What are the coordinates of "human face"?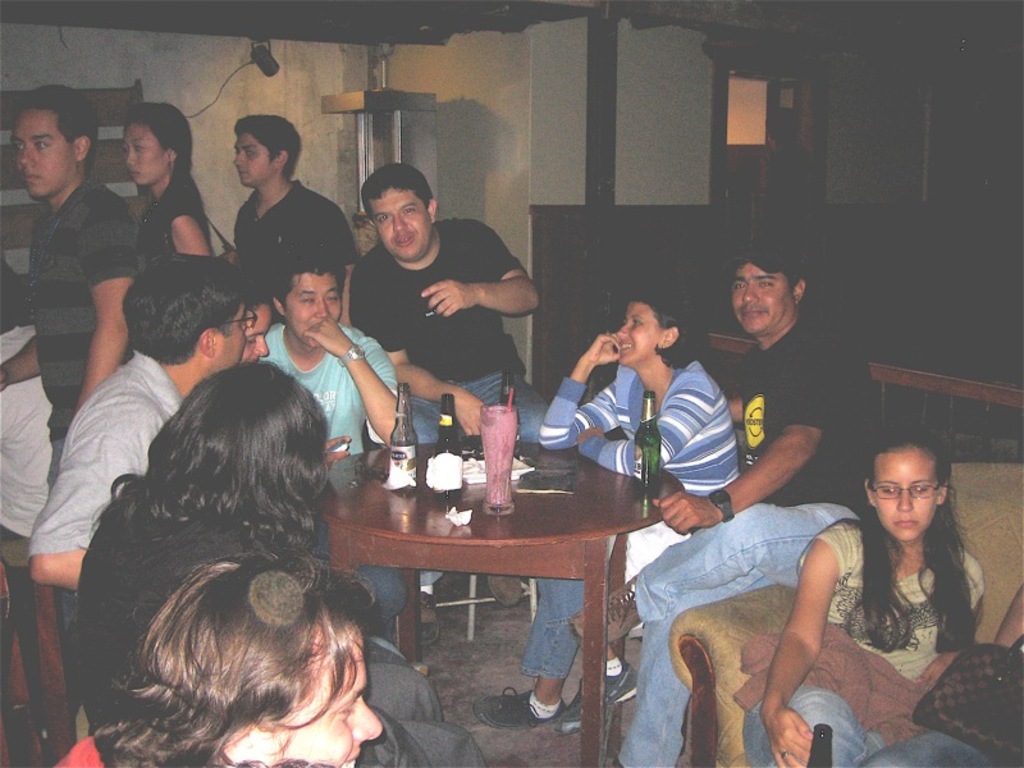
Rect(9, 110, 73, 198).
